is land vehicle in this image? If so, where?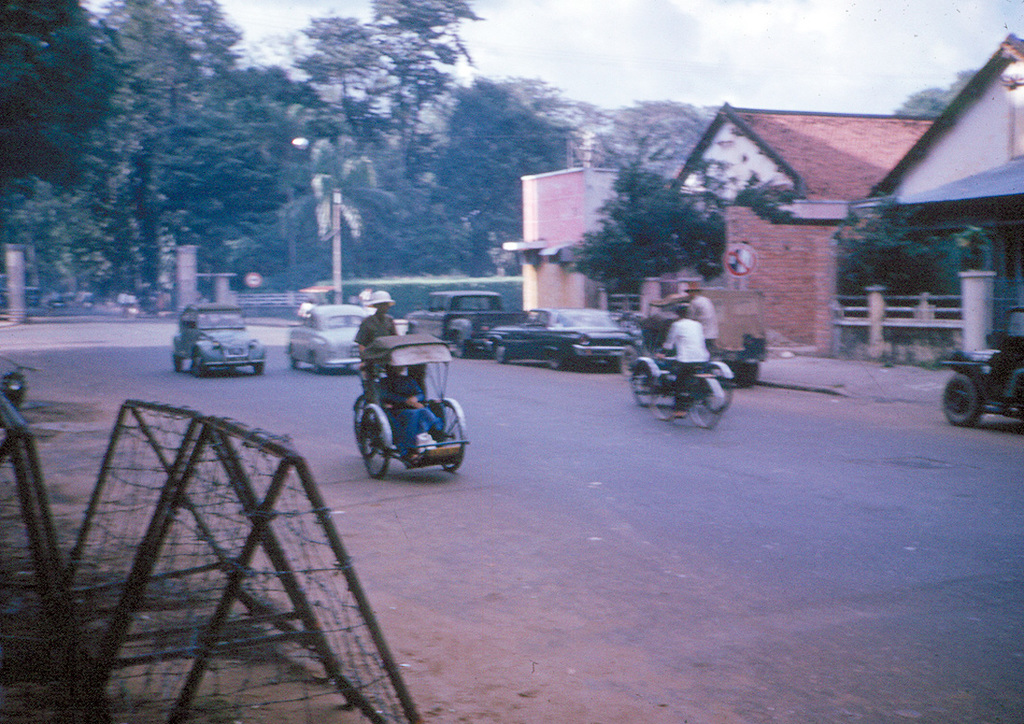
Yes, at 407,288,525,357.
